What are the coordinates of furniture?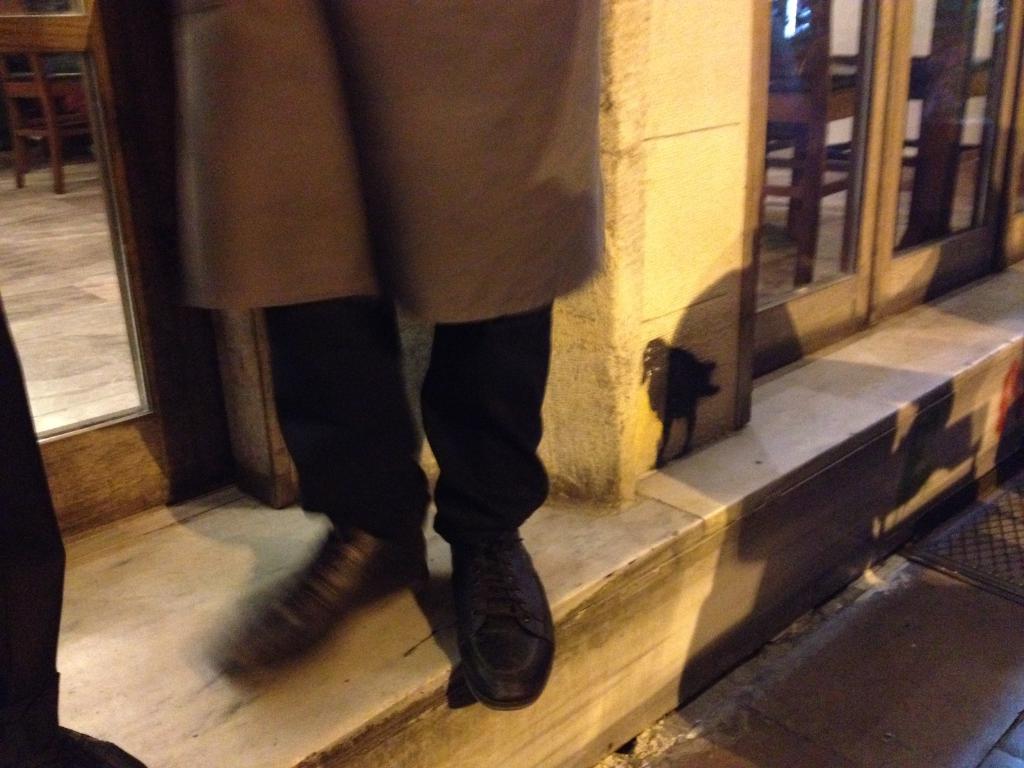
<box>0,2,92,198</box>.
